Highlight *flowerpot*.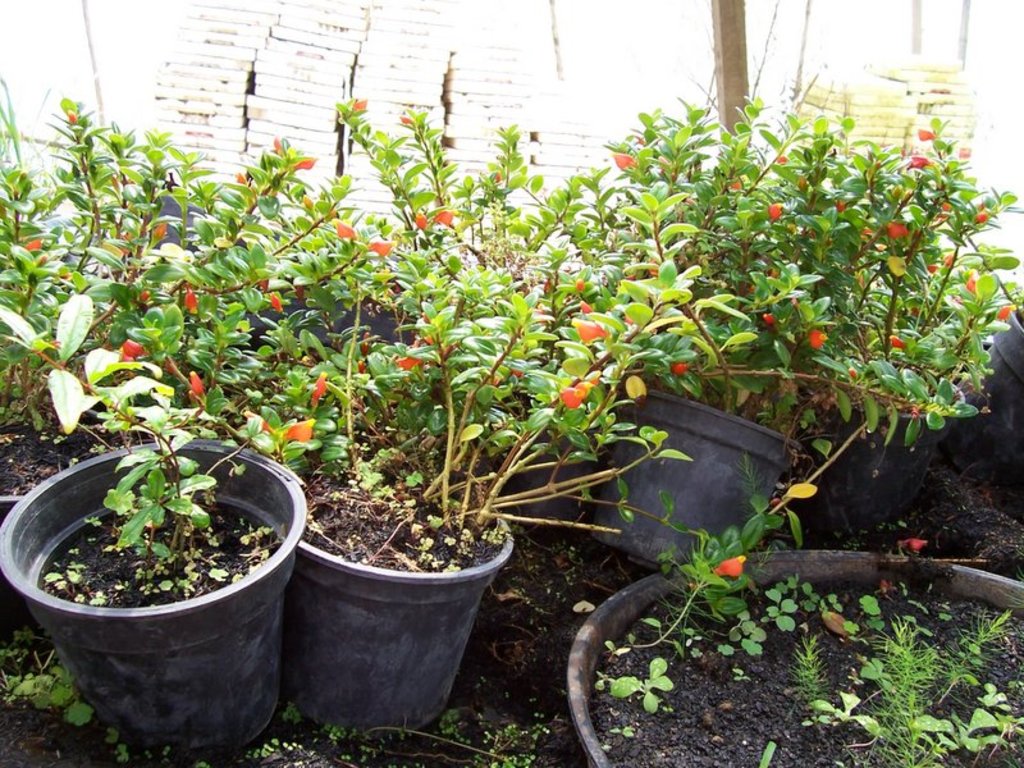
Highlighted region: {"left": 572, "top": 548, "right": 1021, "bottom": 767}.
